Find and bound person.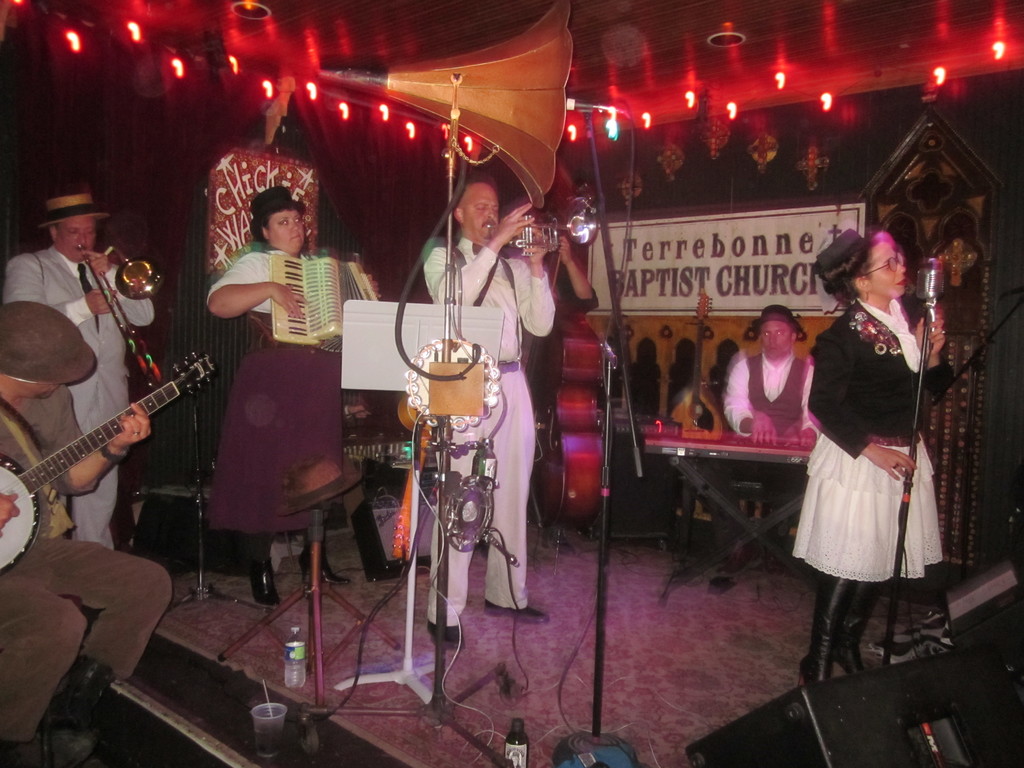
Bound: 0/301/174/767.
